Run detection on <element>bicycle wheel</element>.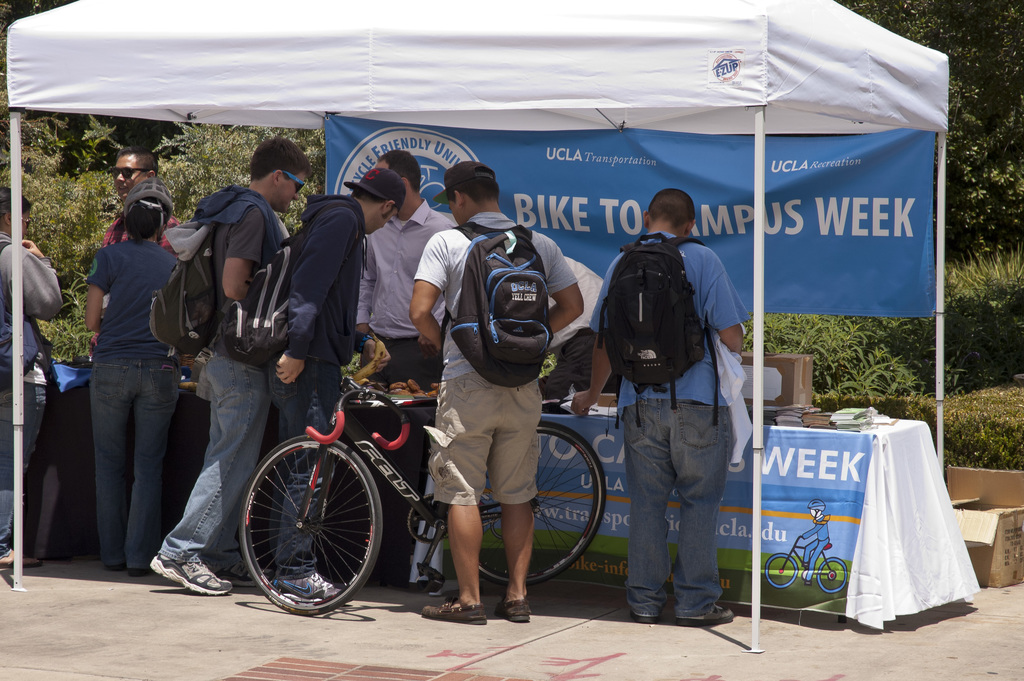
Result: (left=236, top=428, right=379, bottom=614).
